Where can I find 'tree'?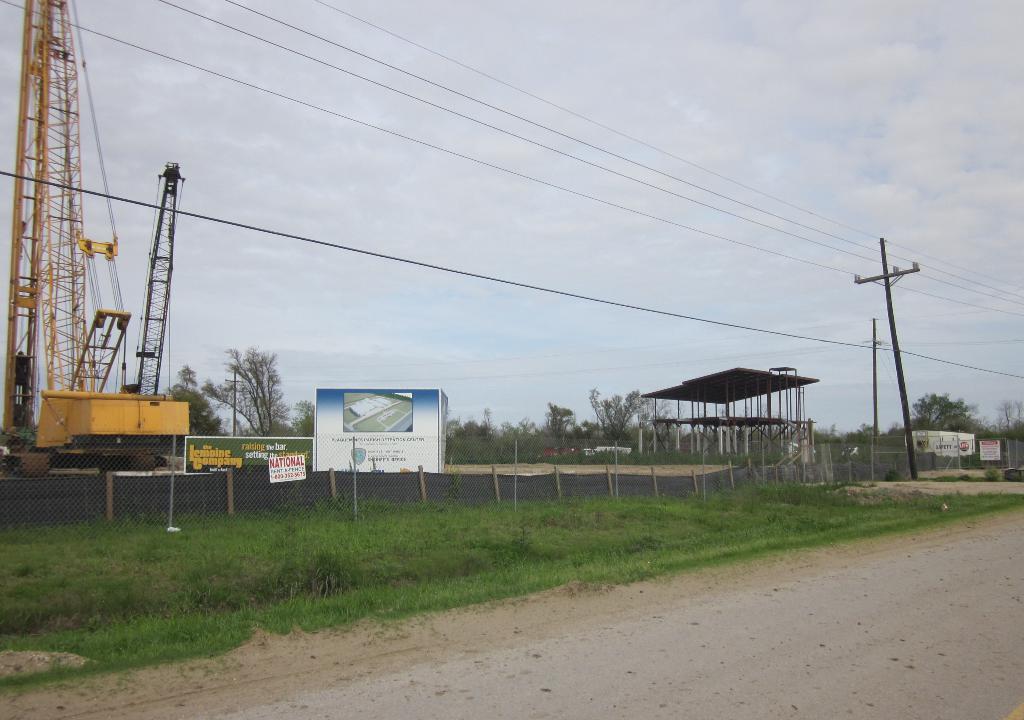
You can find it at [292, 396, 315, 431].
